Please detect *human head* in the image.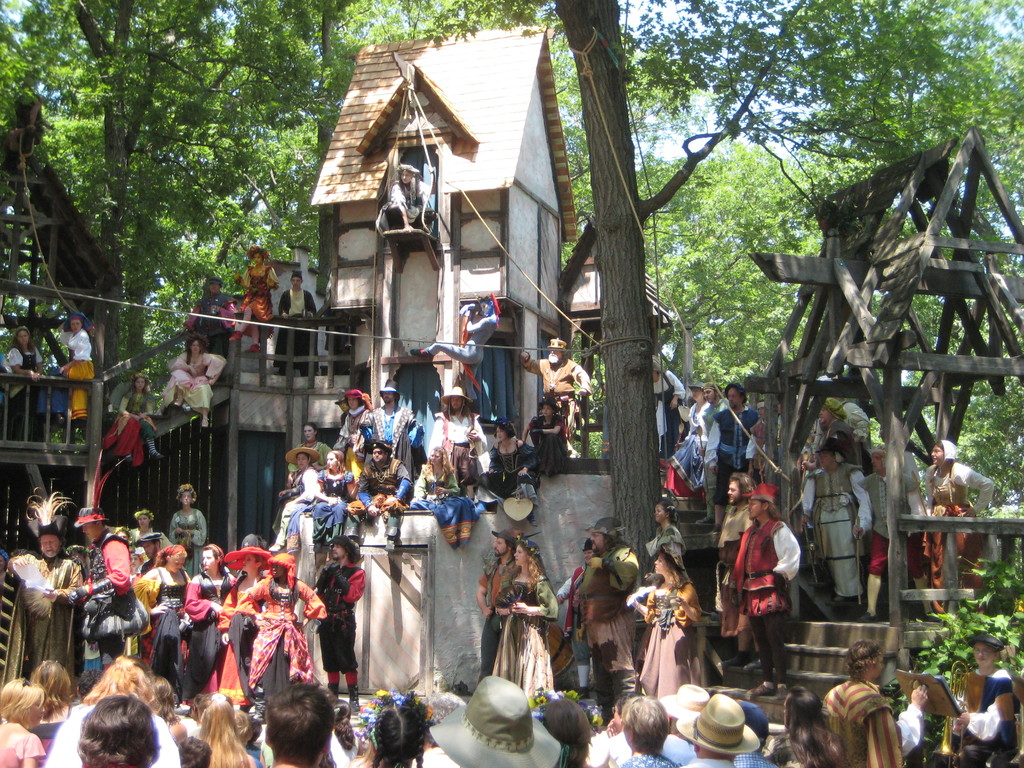
box=[584, 518, 627, 552].
